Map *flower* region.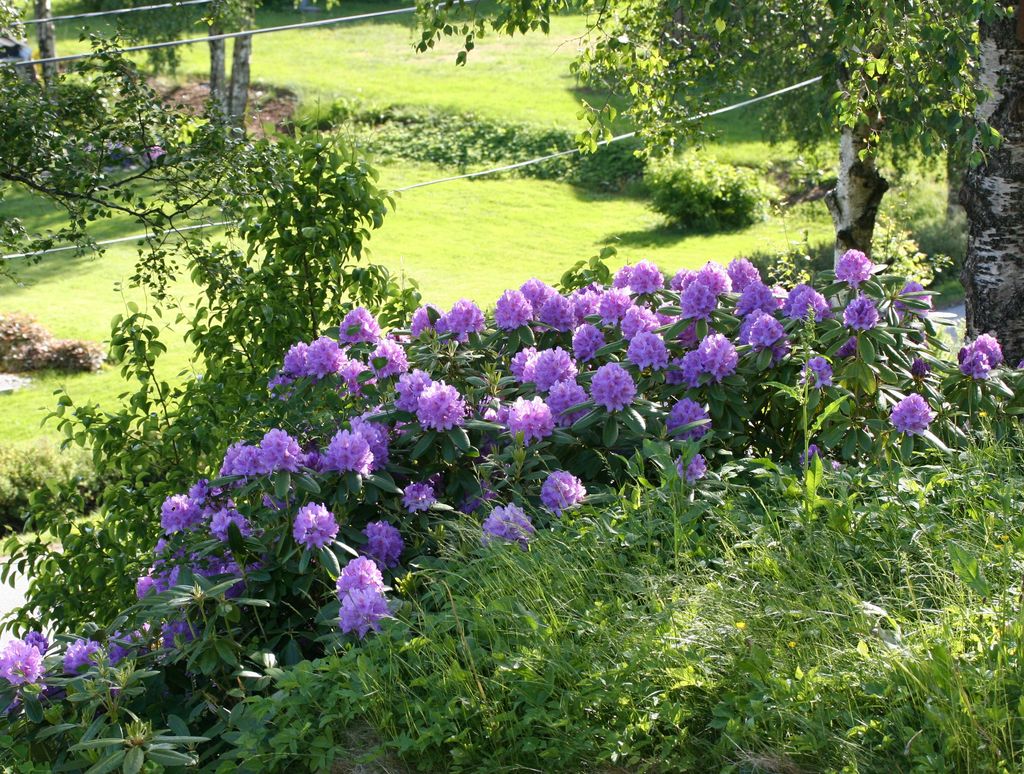
Mapped to [844, 296, 877, 326].
